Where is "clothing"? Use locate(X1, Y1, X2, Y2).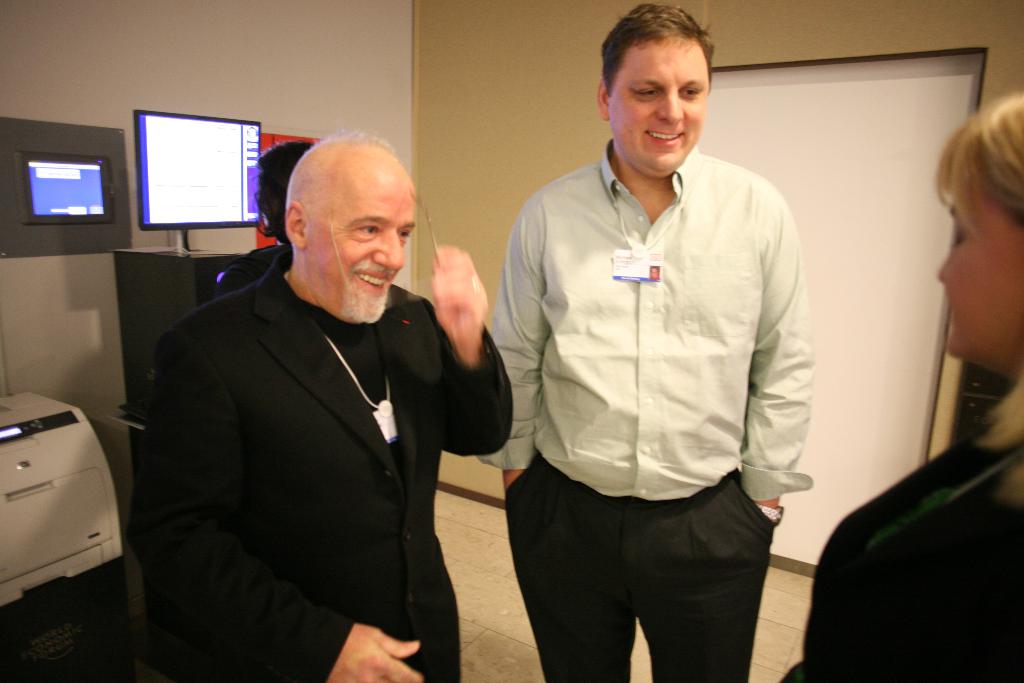
locate(476, 138, 812, 682).
